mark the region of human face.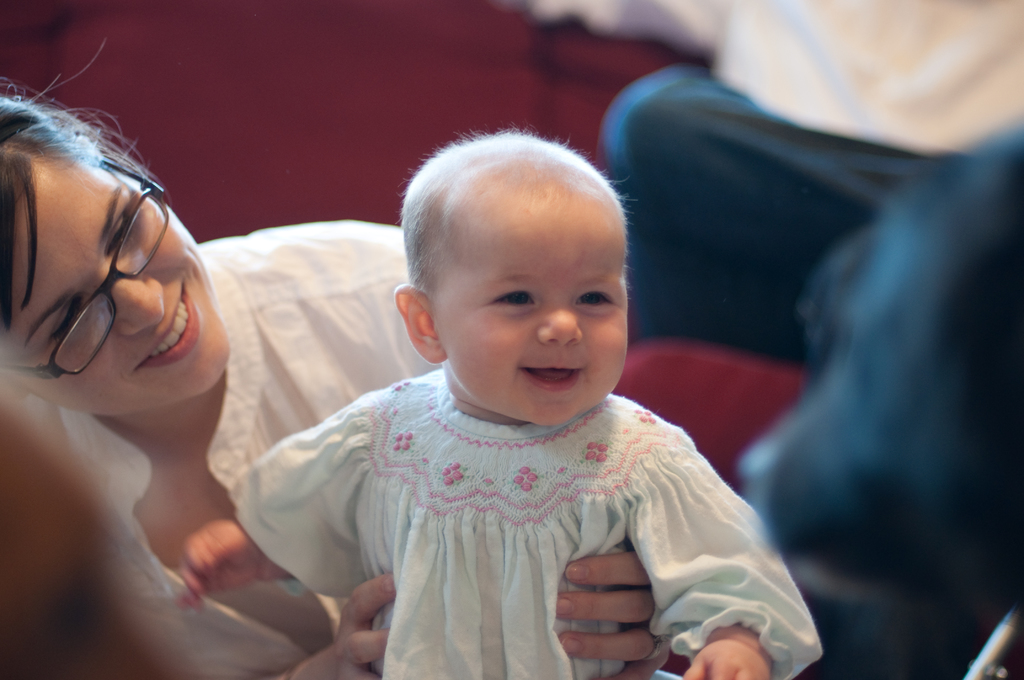
Region: <box>0,166,224,412</box>.
